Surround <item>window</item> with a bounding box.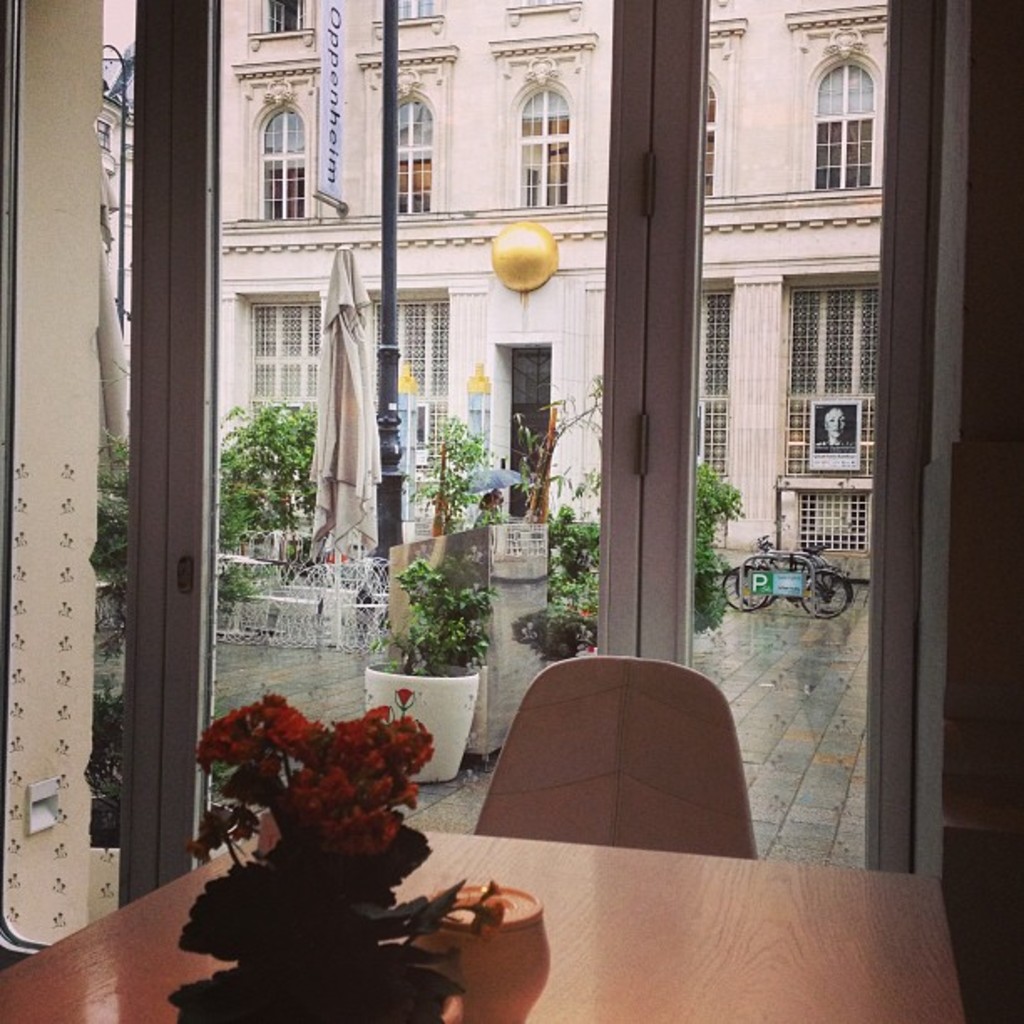
(left=400, top=0, right=435, bottom=15).
